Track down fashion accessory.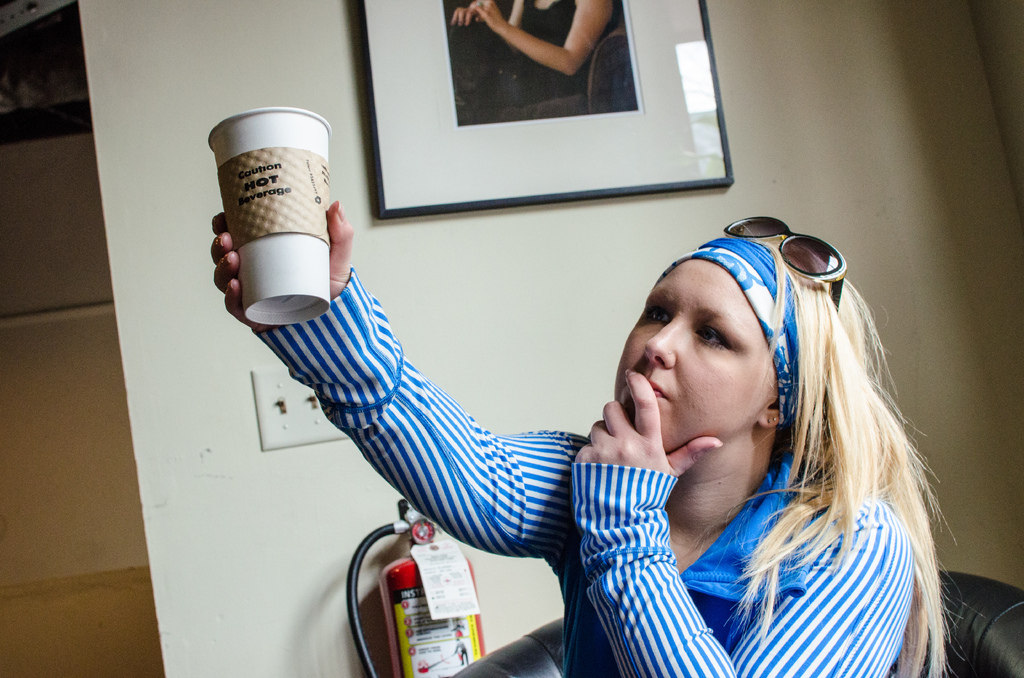
Tracked to <box>684,238,806,432</box>.
